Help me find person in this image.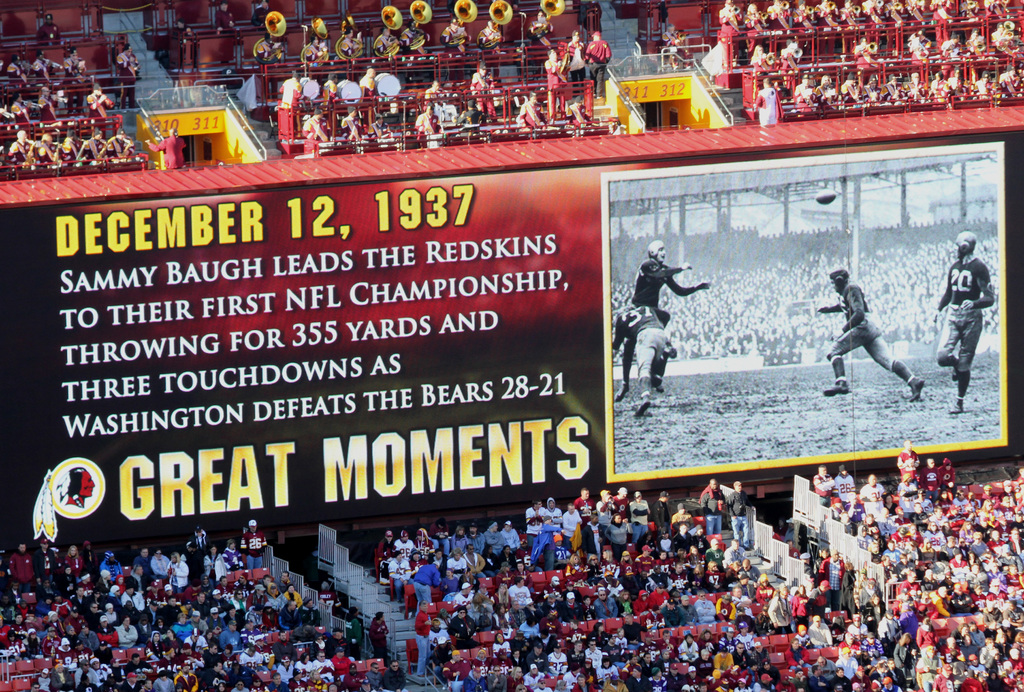
Found it: locate(934, 226, 995, 415).
